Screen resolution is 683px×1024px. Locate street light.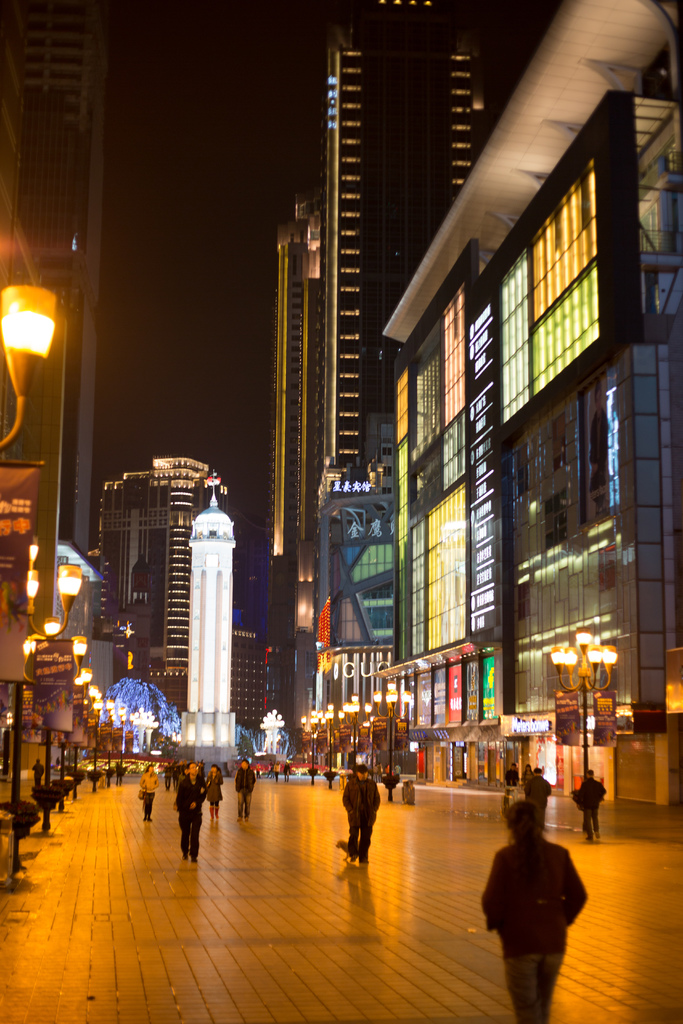
pyautogui.locateOnScreen(372, 678, 415, 784).
